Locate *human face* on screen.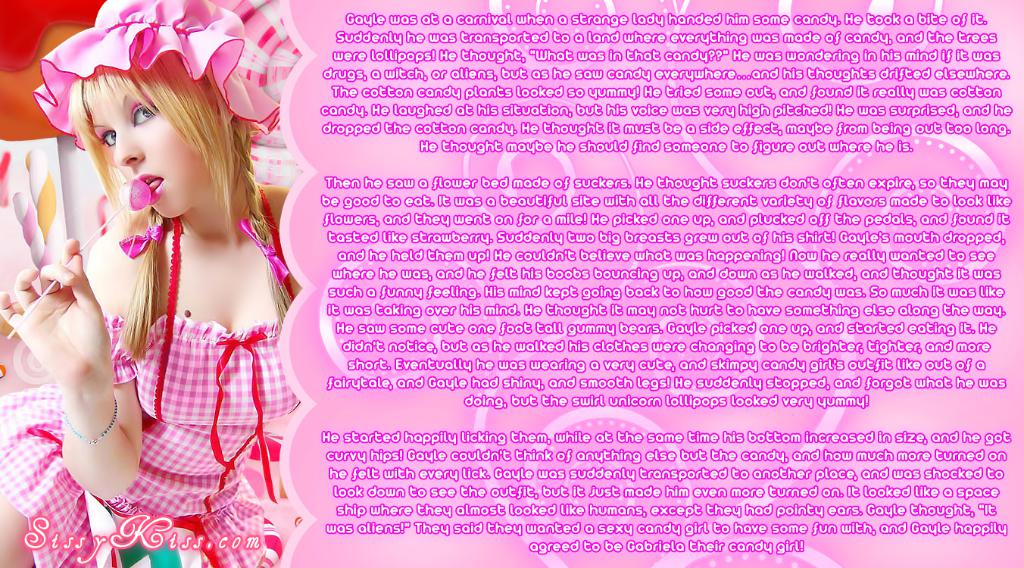
On screen at 90/79/209/223.
